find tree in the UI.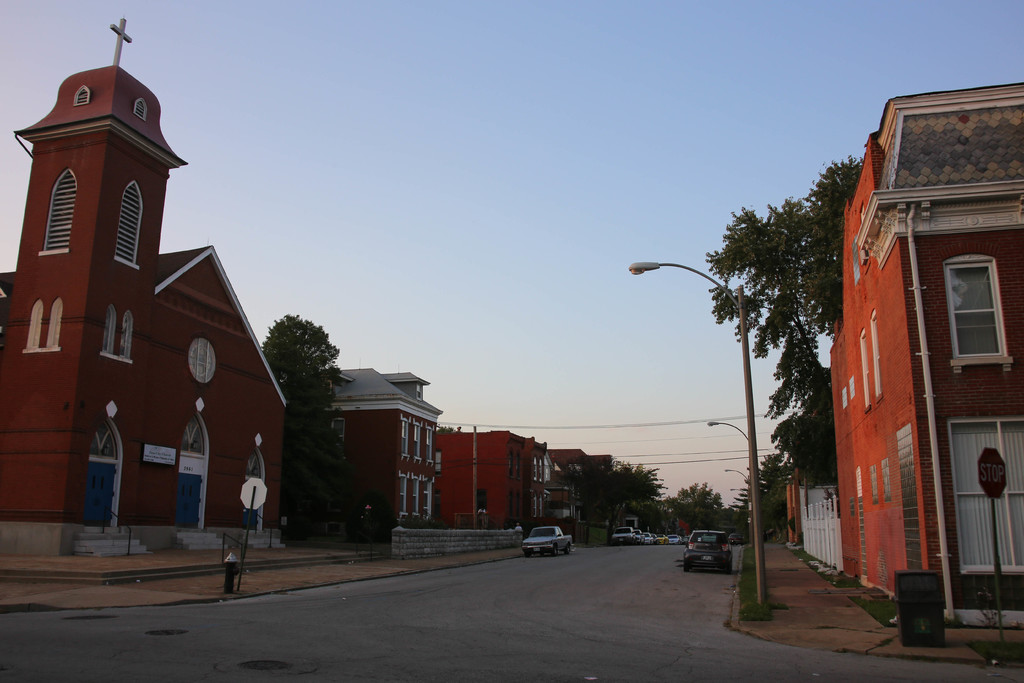
UI element at 261,311,347,527.
